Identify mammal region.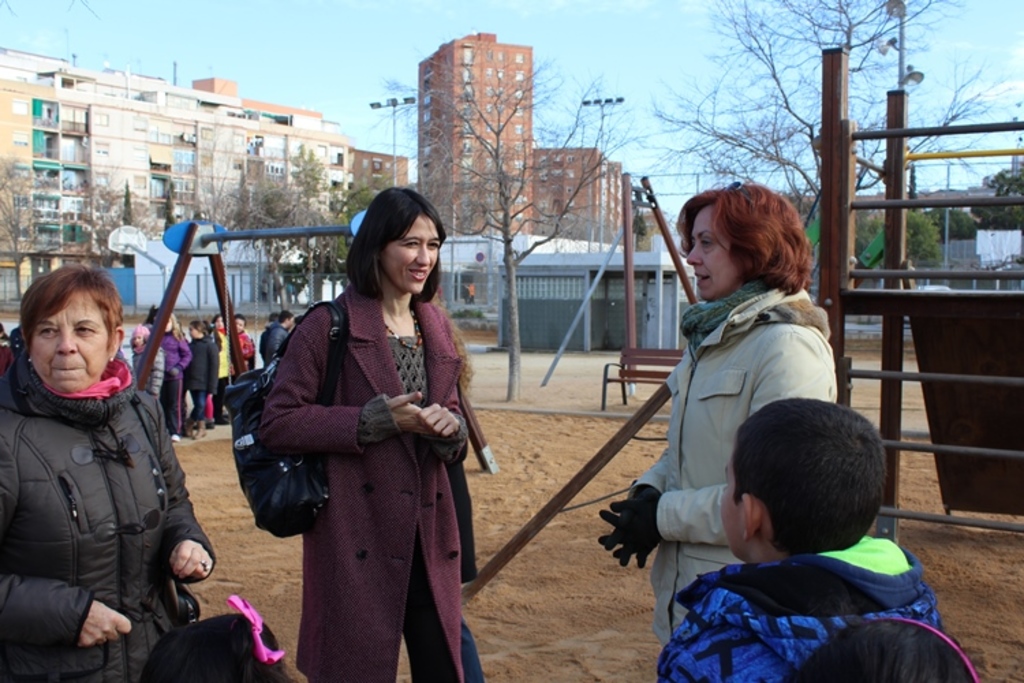
Region: <bbox>258, 313, 274, 328</bbox>.
